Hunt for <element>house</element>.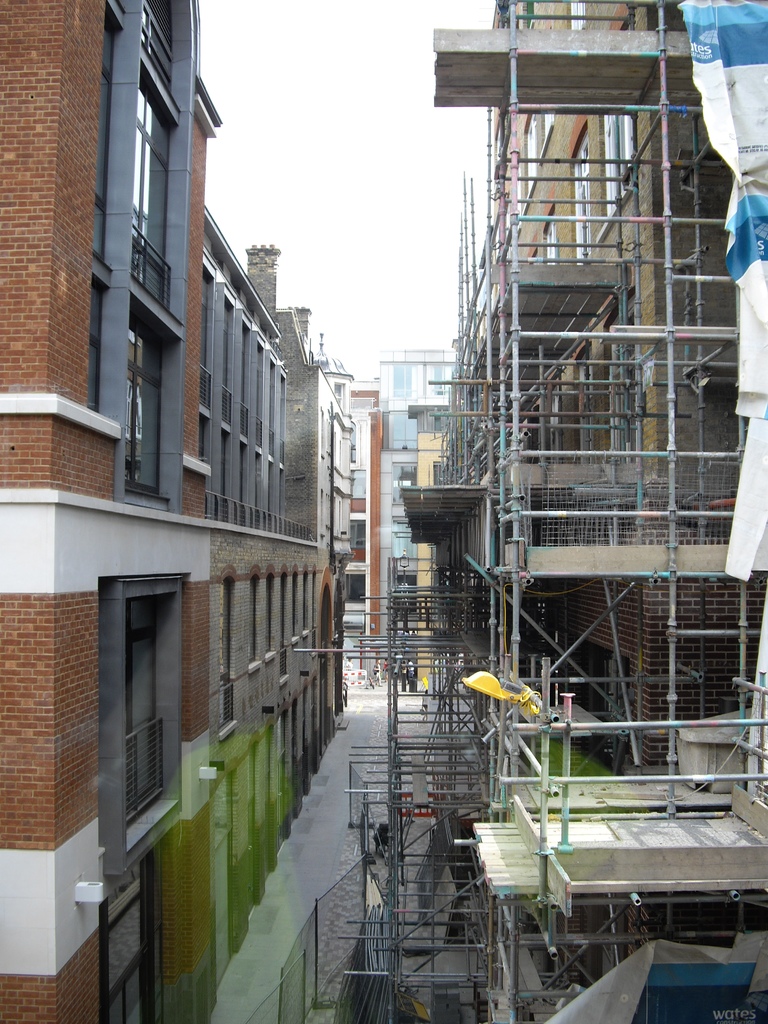
Hunted down at pyautogui.locateOnScreen(372, 342, 461, 564).
